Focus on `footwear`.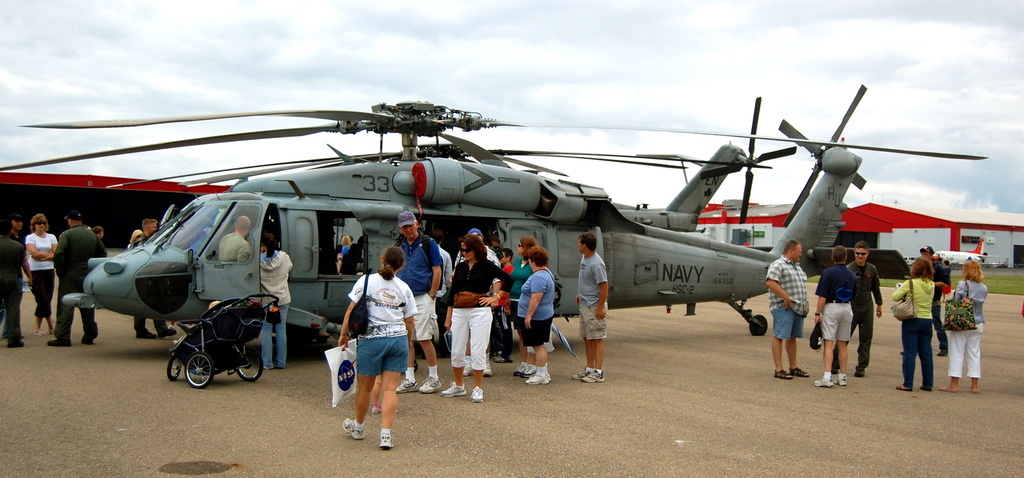
Focused at [33,328,42,334].
